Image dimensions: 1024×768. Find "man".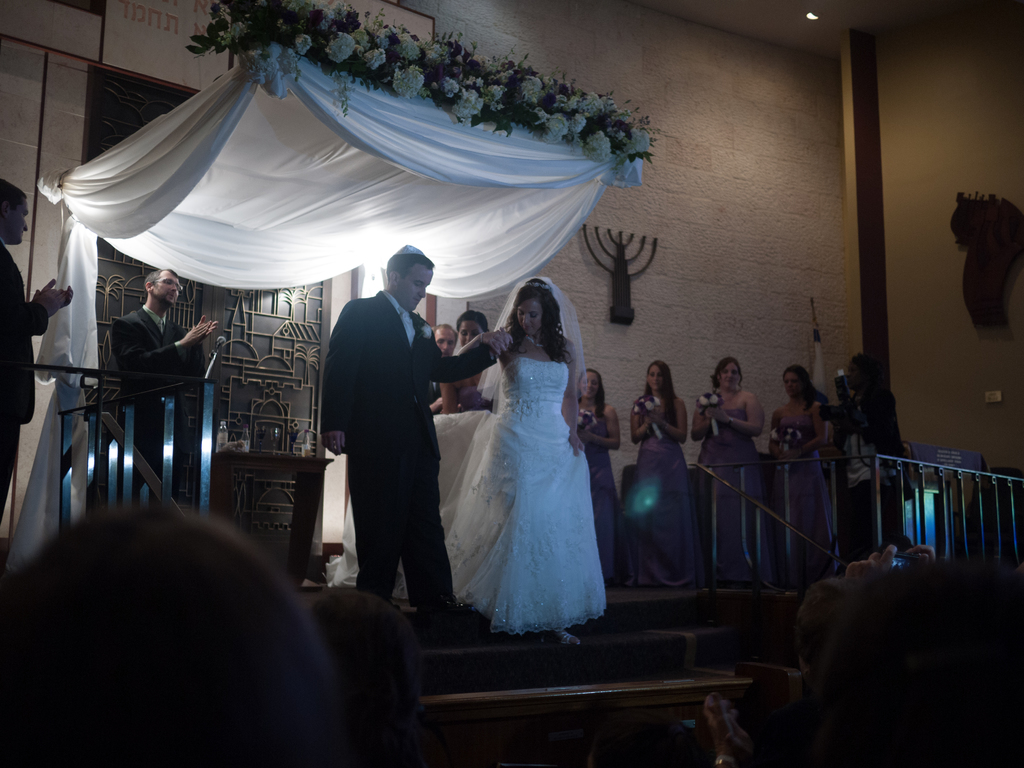
bbox=(817, 358, 902, 550).
